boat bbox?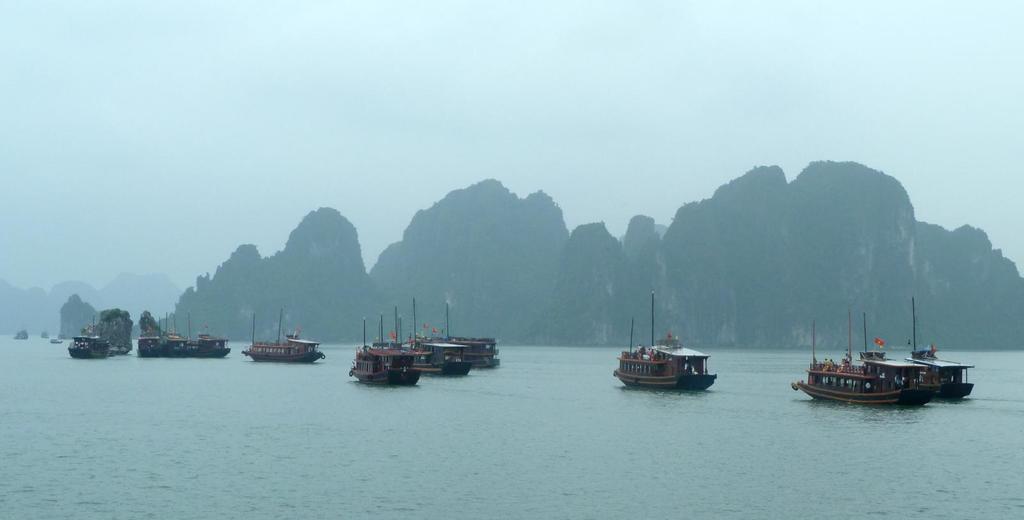
bbox(350, 305, 422, 389)
